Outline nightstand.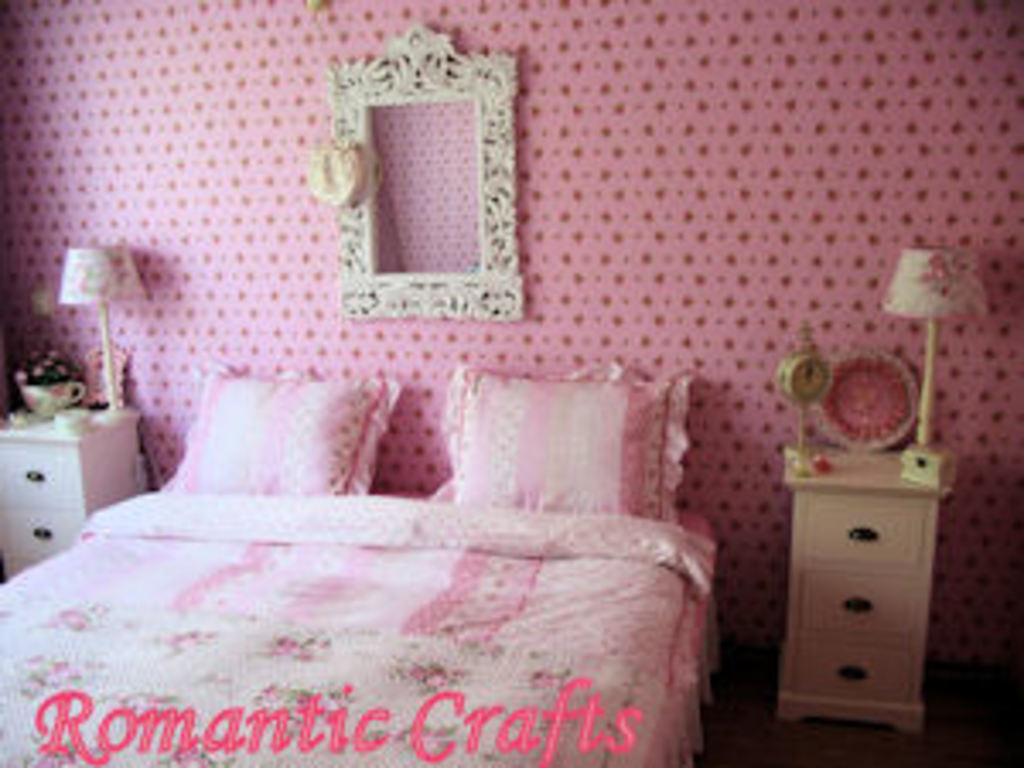
Outline: select_region(785, 416, 942, 765).
